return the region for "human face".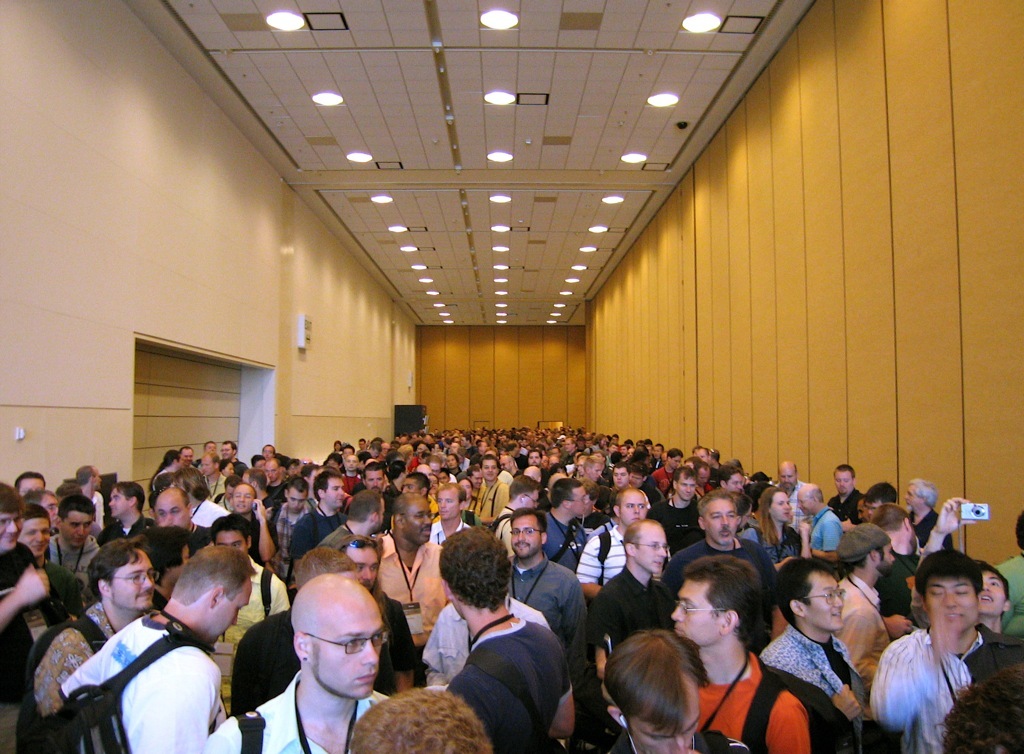
[343,457,356,471].
